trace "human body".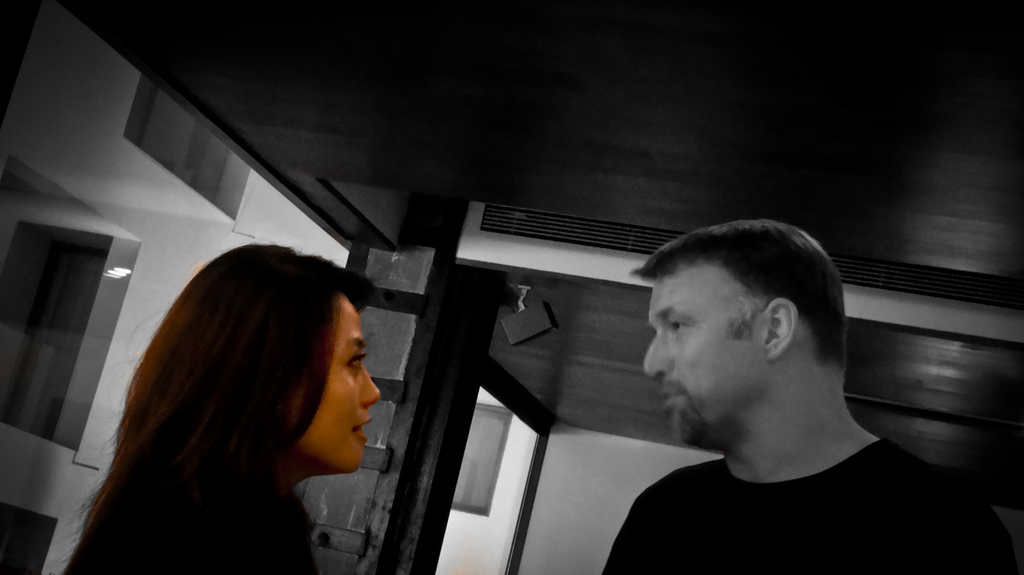
Traced to locate(70, 487, 318, 574).
